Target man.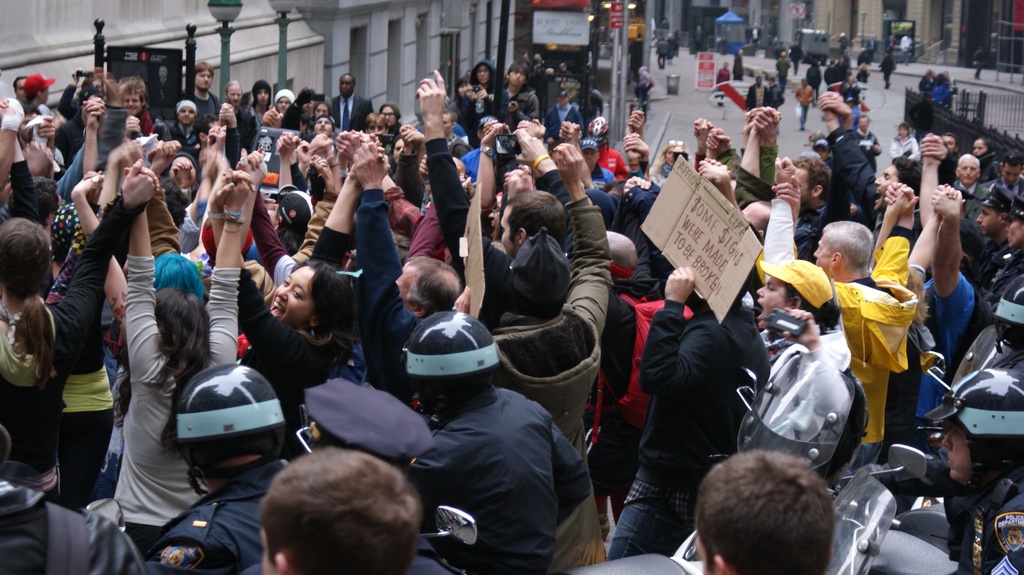
Target region: <box>184,101,241,172</box>.
